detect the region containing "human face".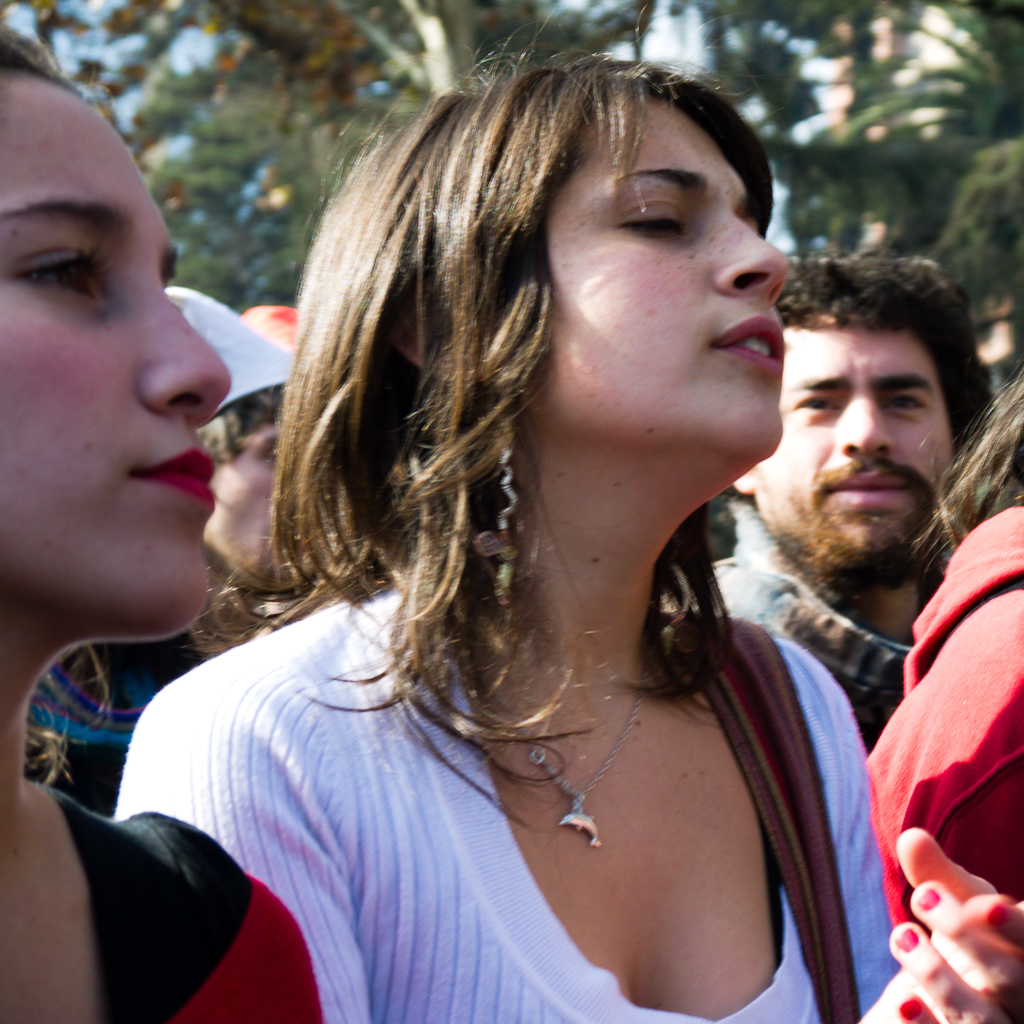
524/95/788/453.
